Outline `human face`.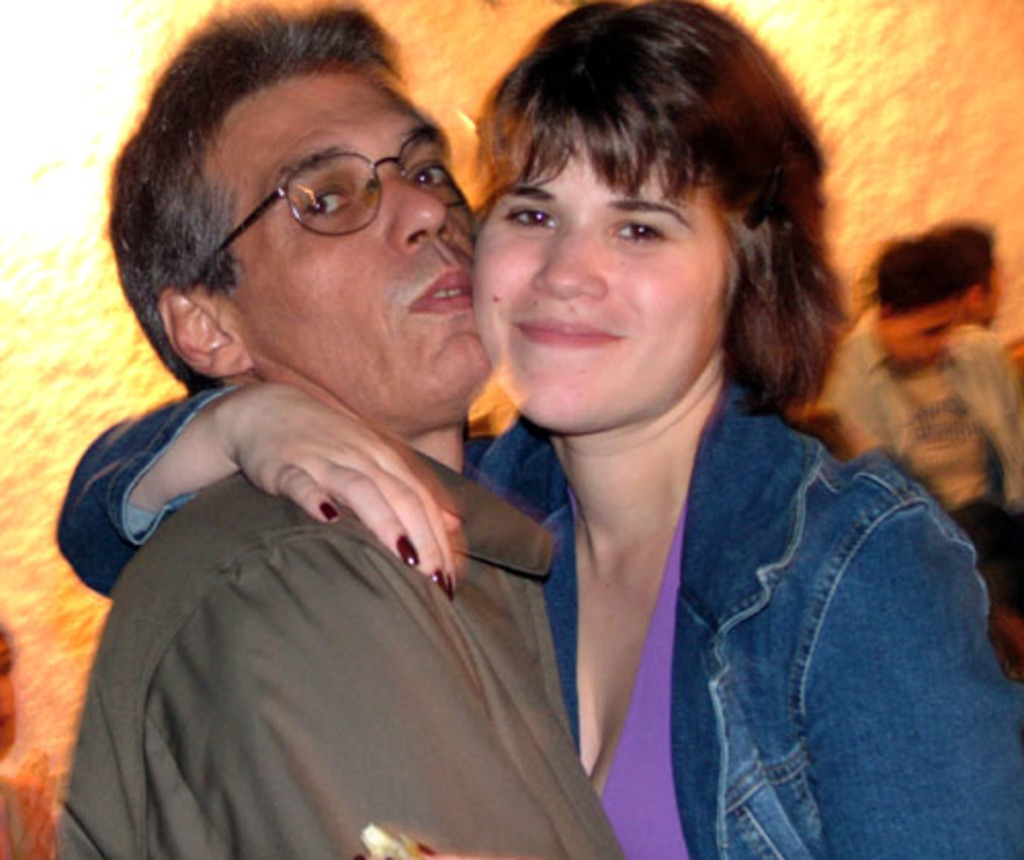
Outline: [left=229, top=72, right=504, bottom=414].
